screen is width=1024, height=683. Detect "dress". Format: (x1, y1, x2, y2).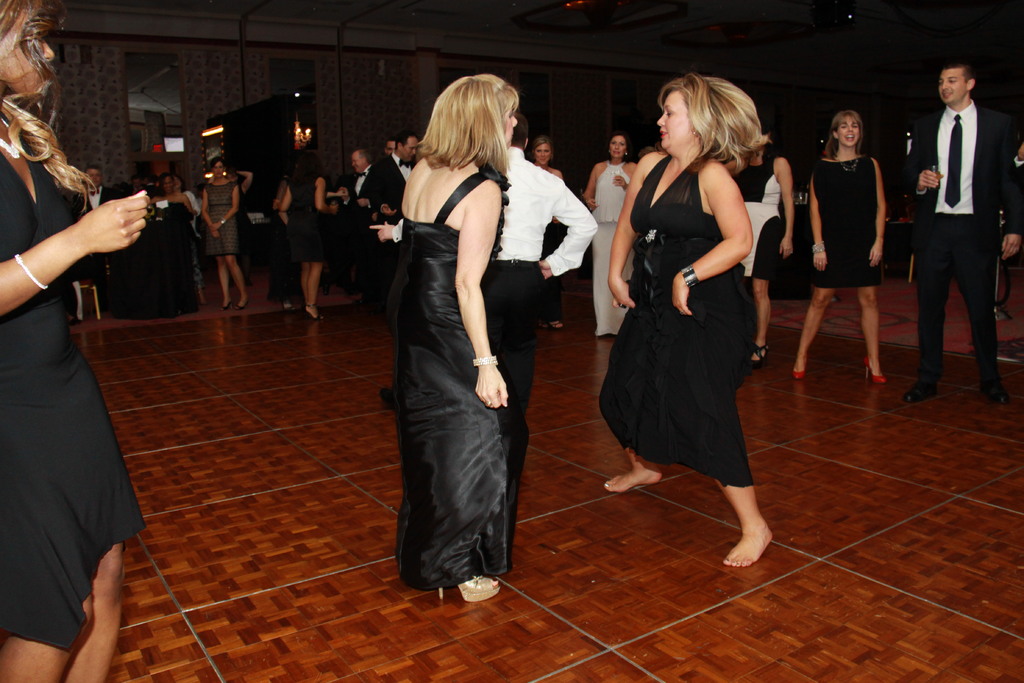
(813, 157, 876, 286).
